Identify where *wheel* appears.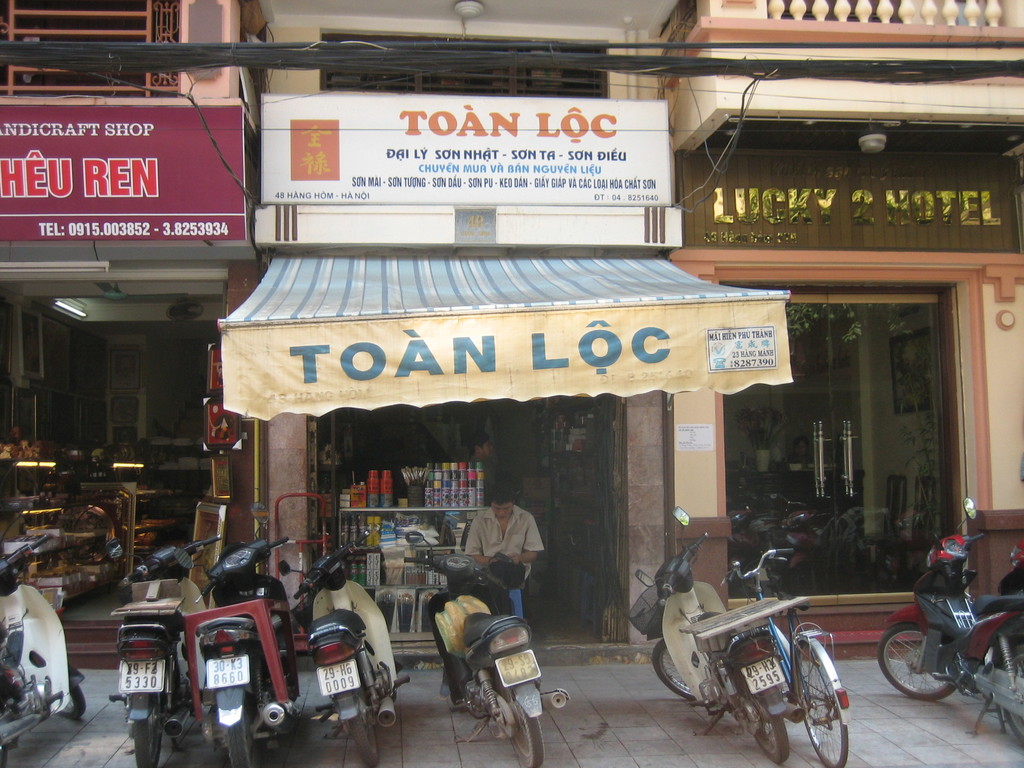
Appears at (224, 687, 259, 767).
